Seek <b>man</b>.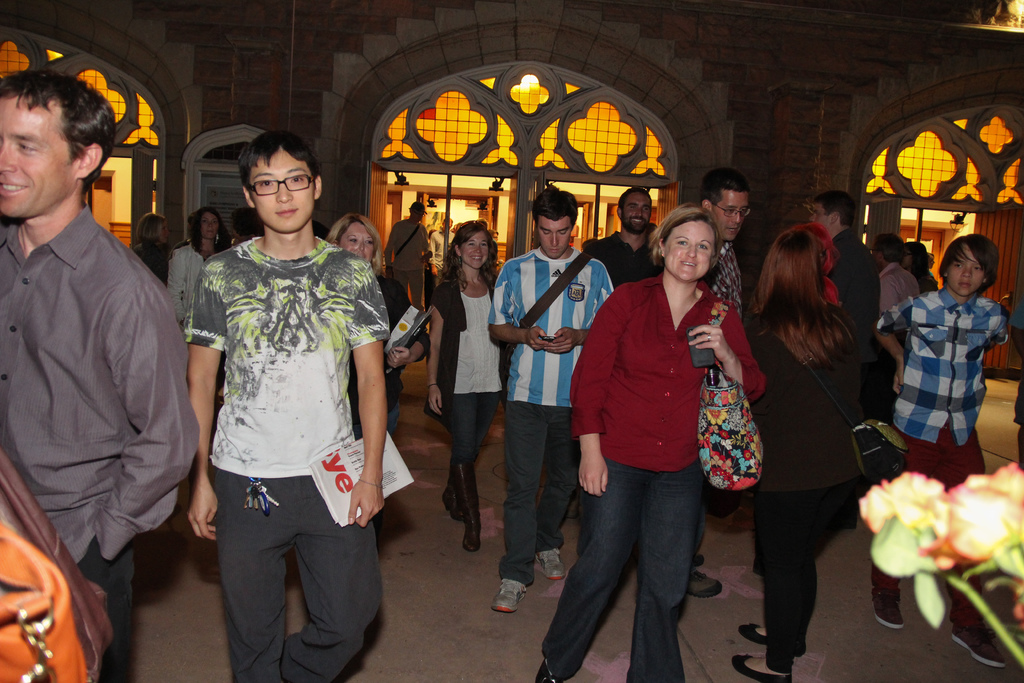
bbox=[684, 167, 753, 599].
